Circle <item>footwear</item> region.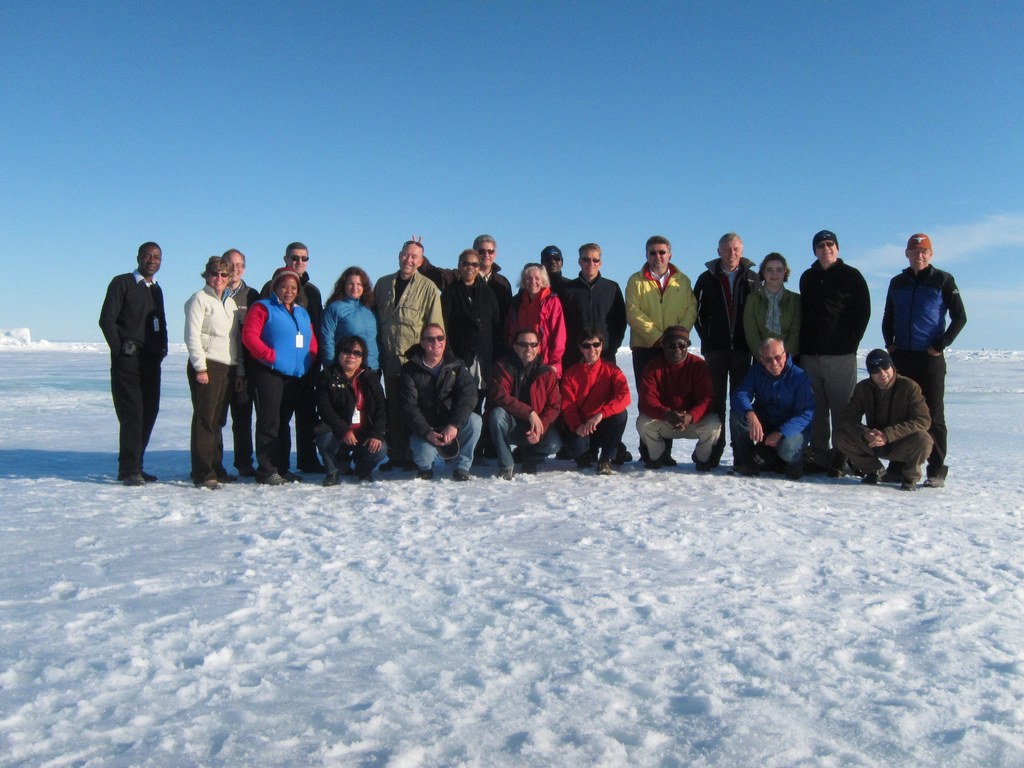
Region: <bbox>378, 461, 390, 471</bbox>.
